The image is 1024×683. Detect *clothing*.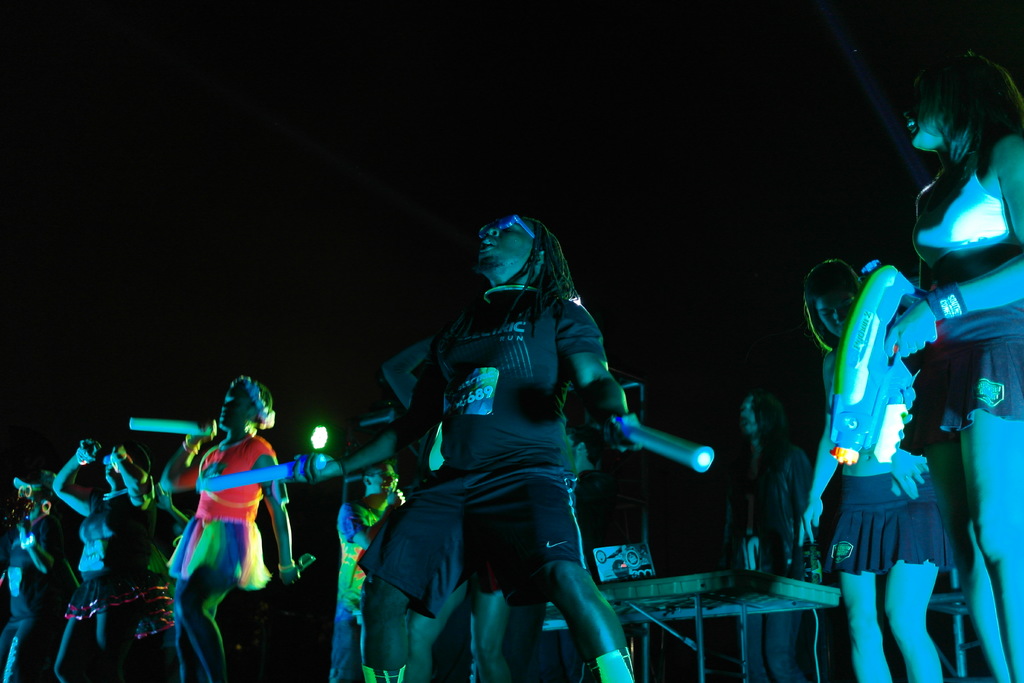
Detection: region(323, 502, 381, 682).
